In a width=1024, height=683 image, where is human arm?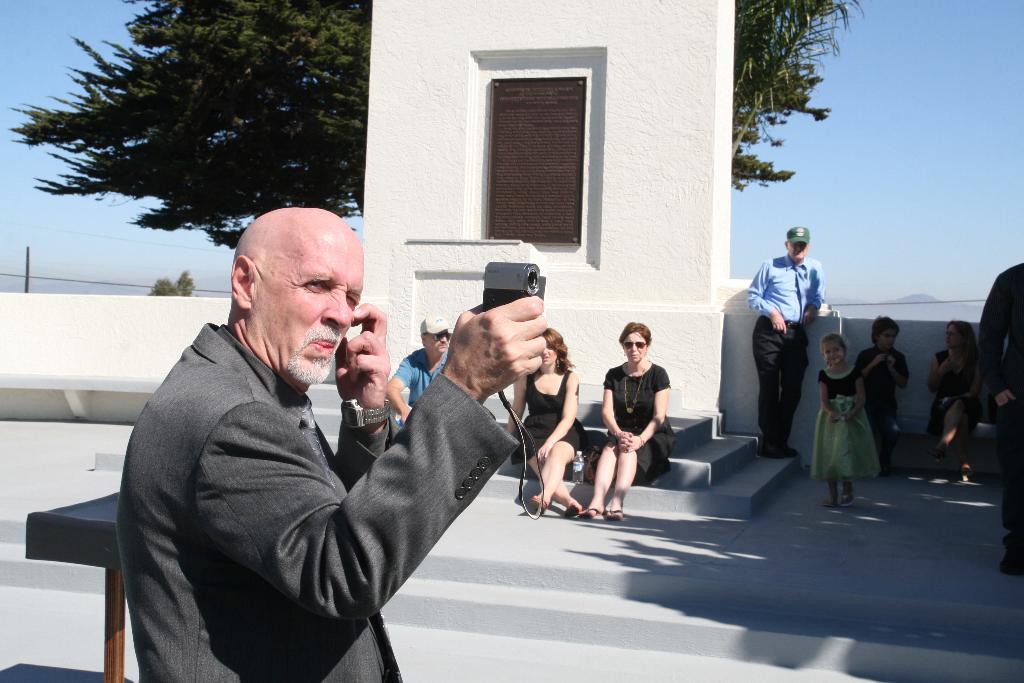
bbox(799, 264, 826, 323).
